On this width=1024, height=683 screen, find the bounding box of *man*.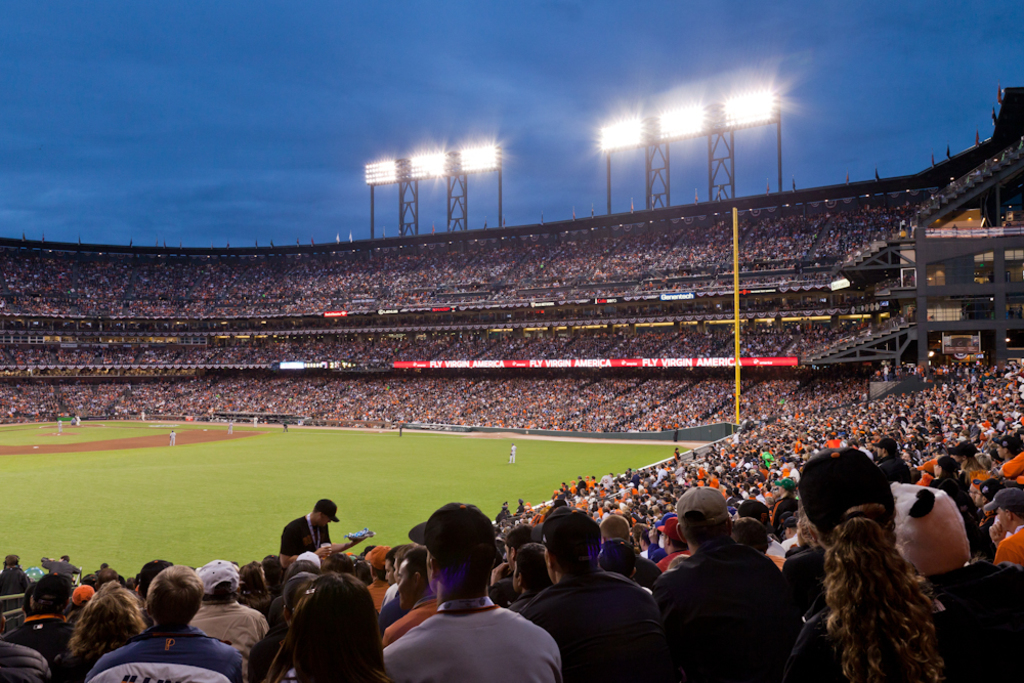
Bounding box: [826, 432, 840, 454].
